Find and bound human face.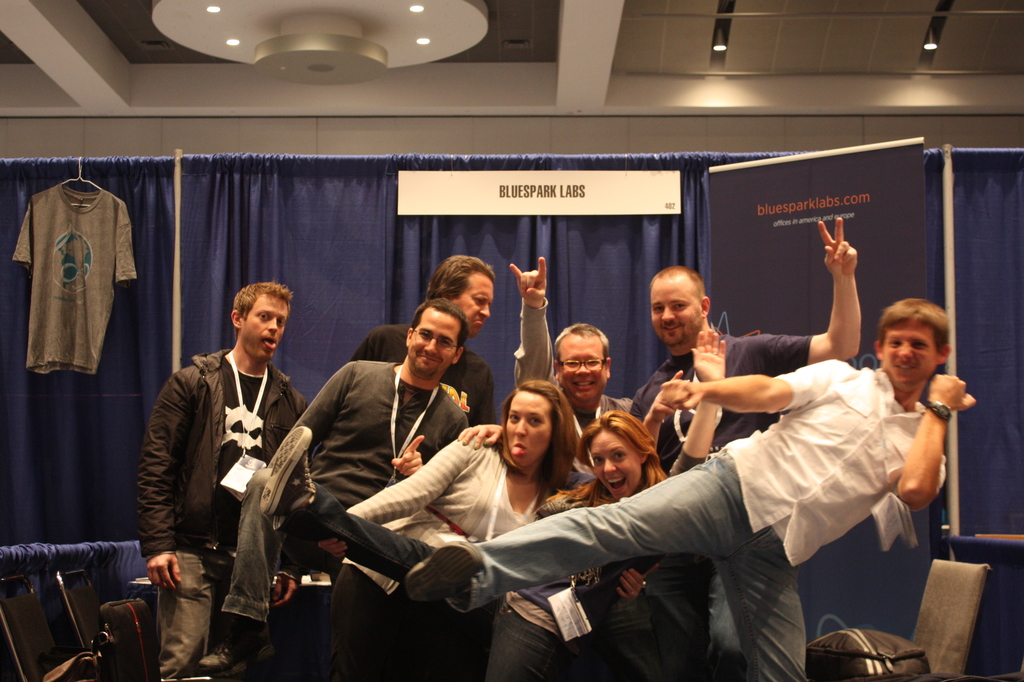
Bound: bbox=(651, 277, 703, 345).
